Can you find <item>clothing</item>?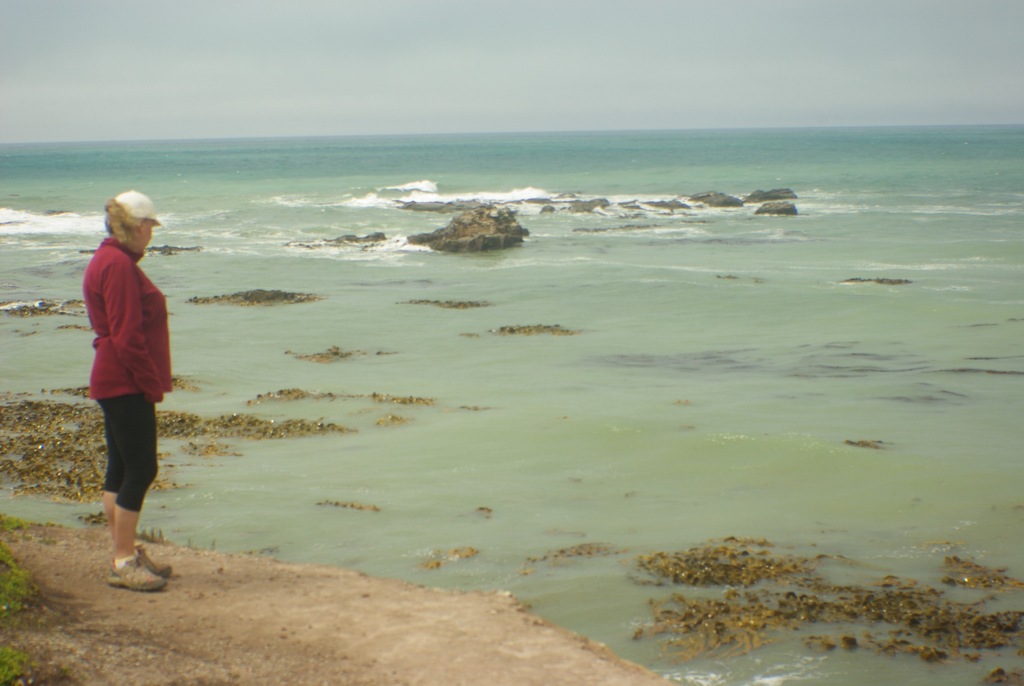
Yes, bounding box: 77:227:178:518.
